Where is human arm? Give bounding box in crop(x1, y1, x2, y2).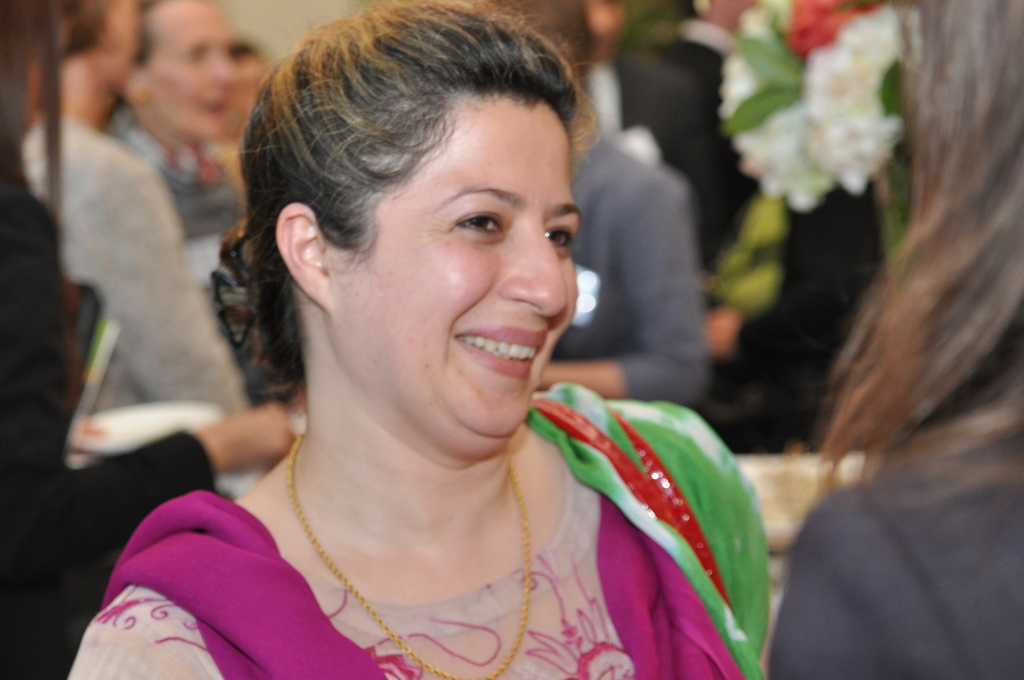
crop(532, 164, 733, 411).
